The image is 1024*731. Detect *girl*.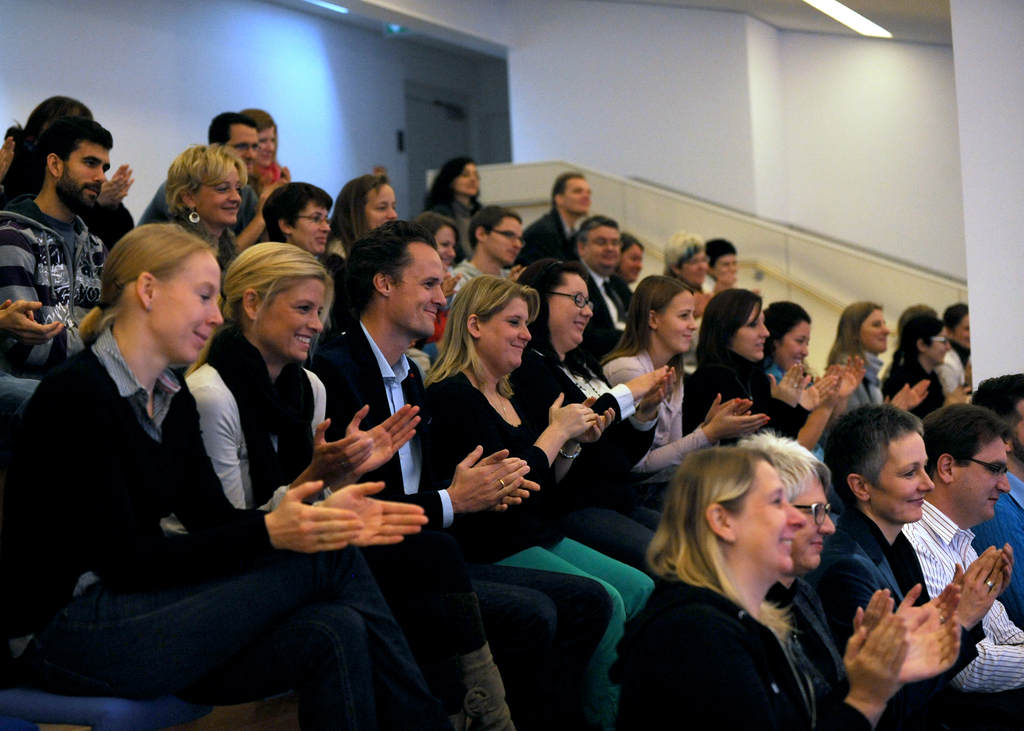
Detection: bbox(691, 293, 824, 432).
